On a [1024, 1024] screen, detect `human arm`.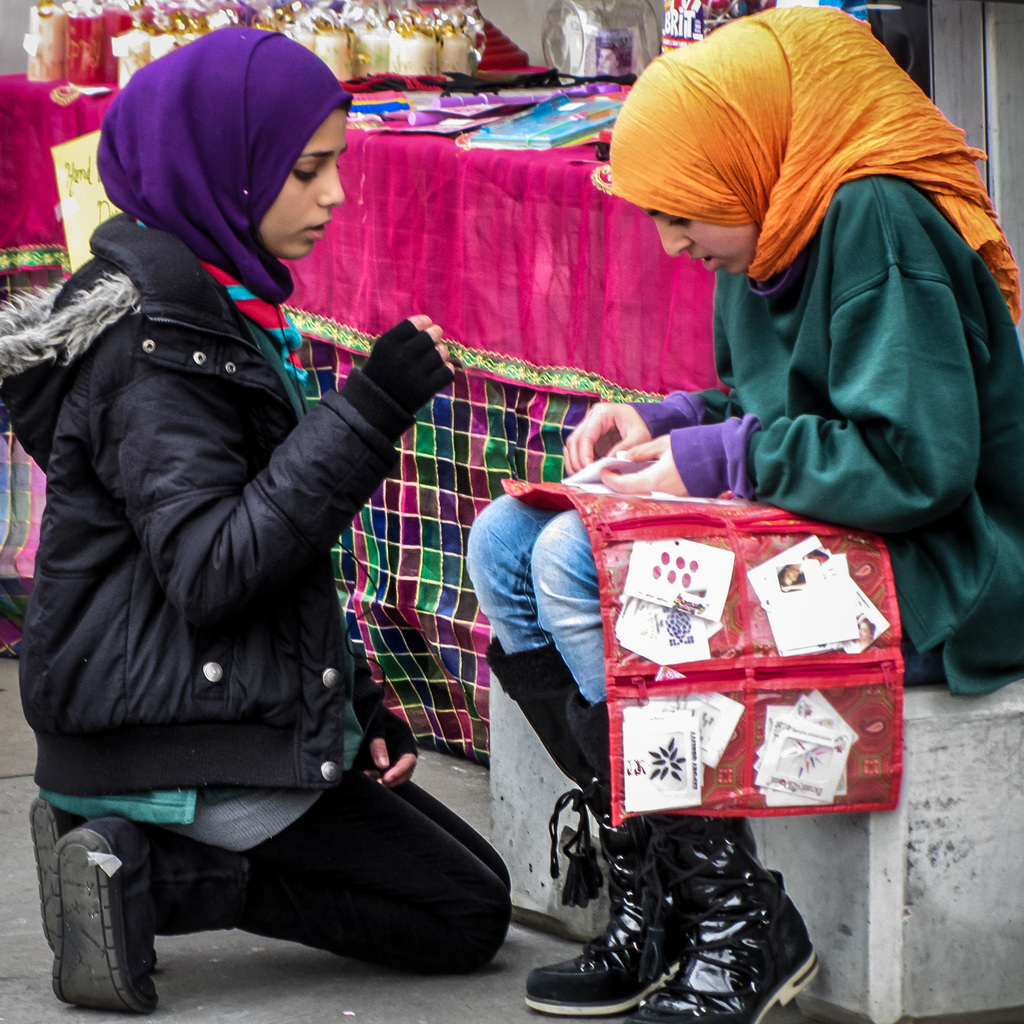
{"x1": 559, "y1": 387, "x2": 732, "y2": 471}.
